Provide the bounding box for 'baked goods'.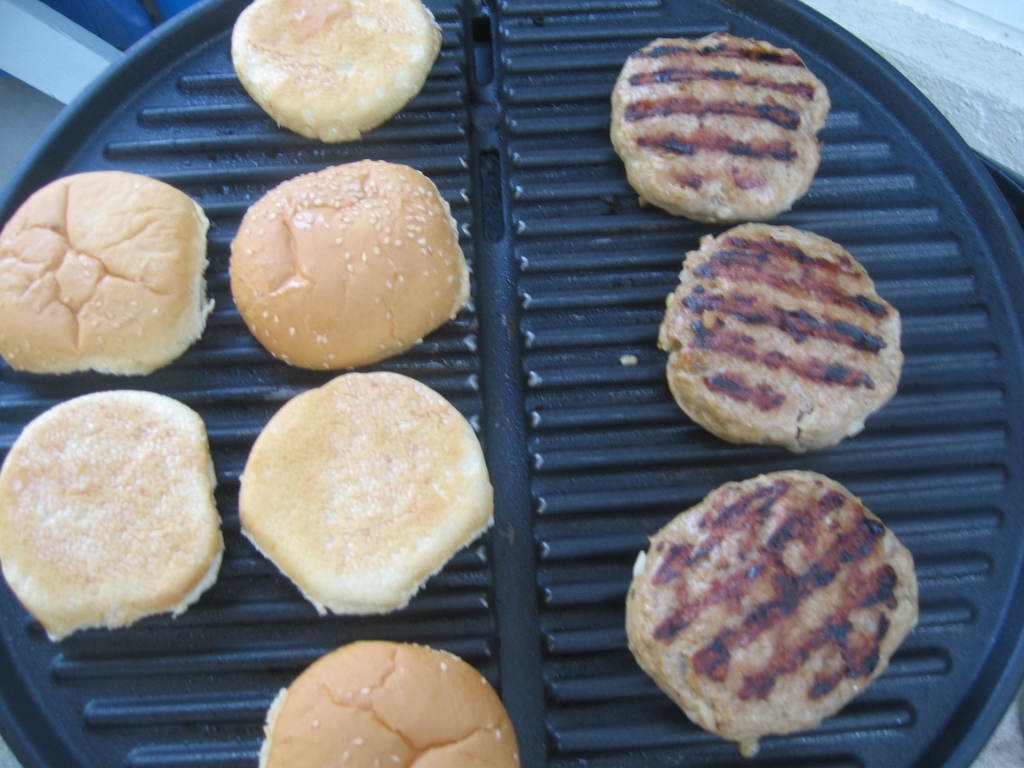
detection(255, 640, 520, 767).
